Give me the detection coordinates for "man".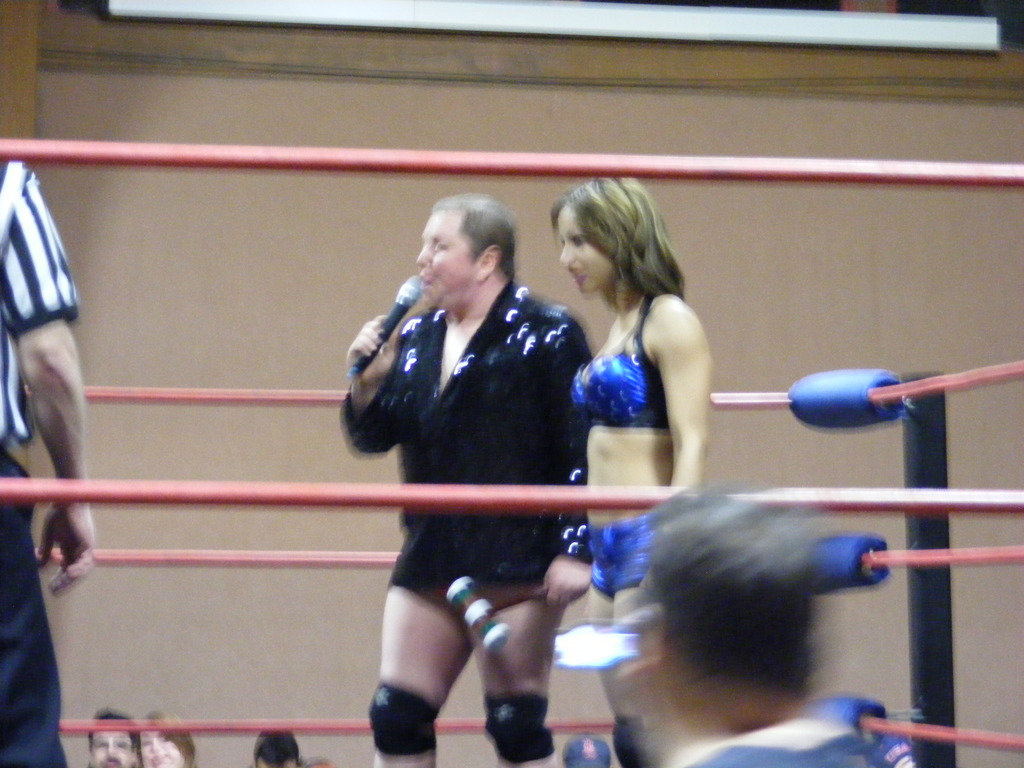
[left=92, top=708, right=143, bottom=767].
